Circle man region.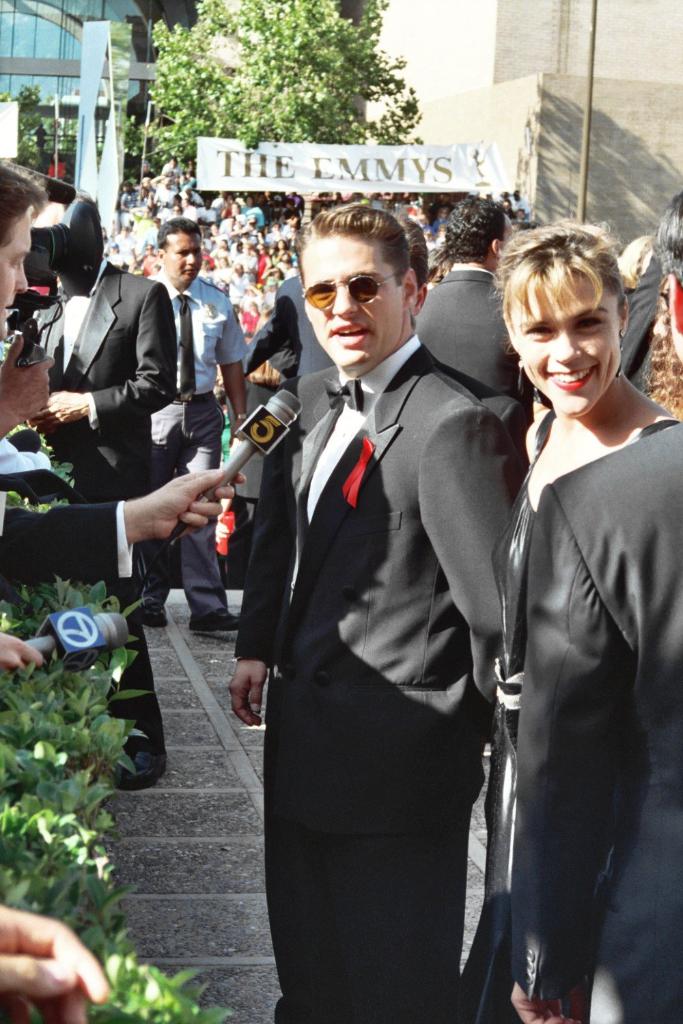
Region: (x1=263, y1=202, x2=522, y2=1023).
